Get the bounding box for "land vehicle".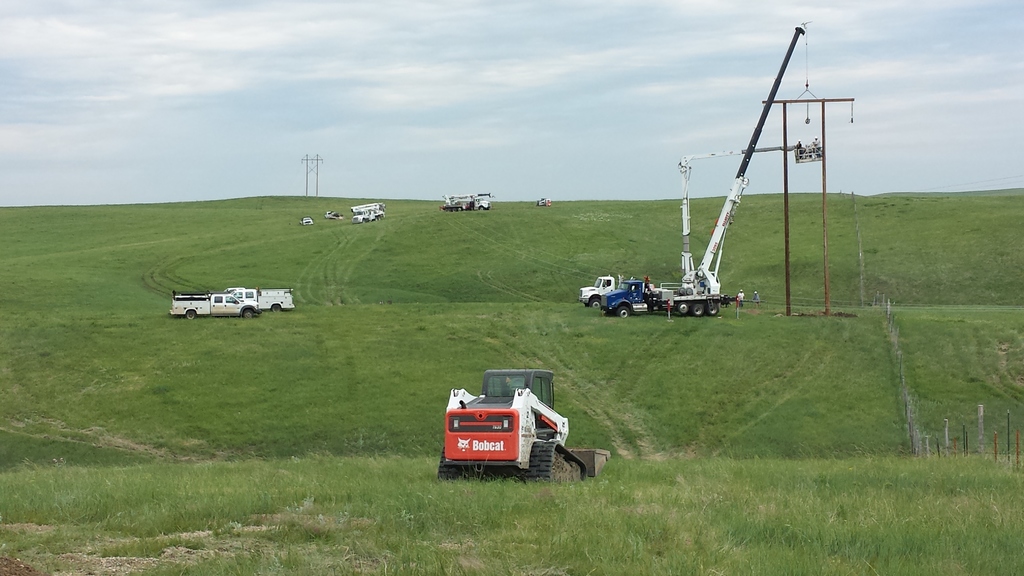
left=575, top=145, right=824, bottom=311.
